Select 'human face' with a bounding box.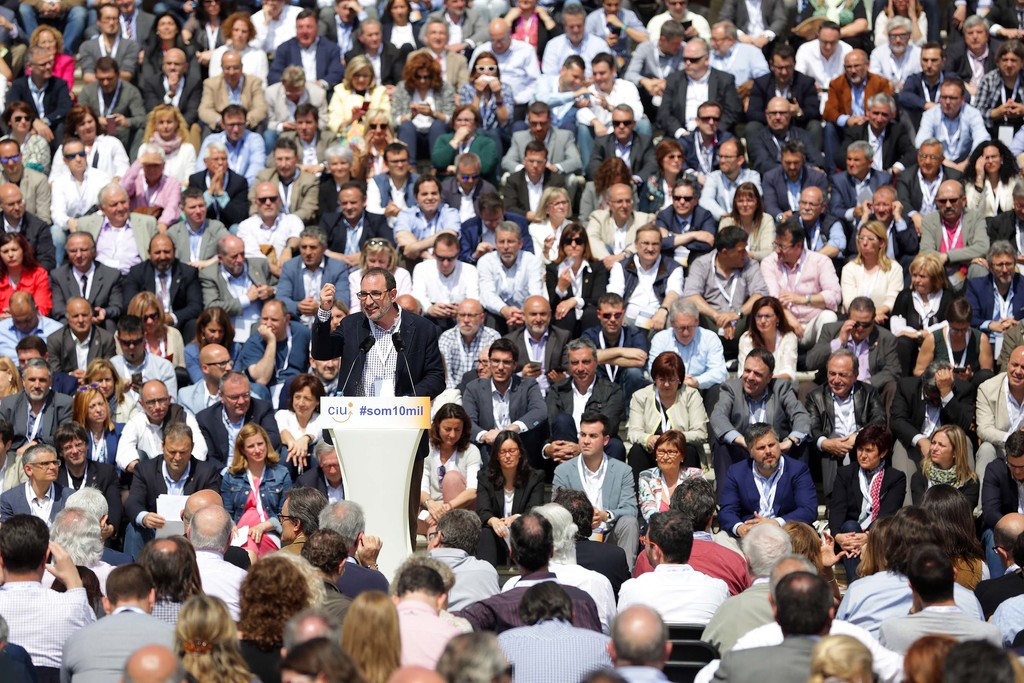
crop(32, 454, 58, 482).
